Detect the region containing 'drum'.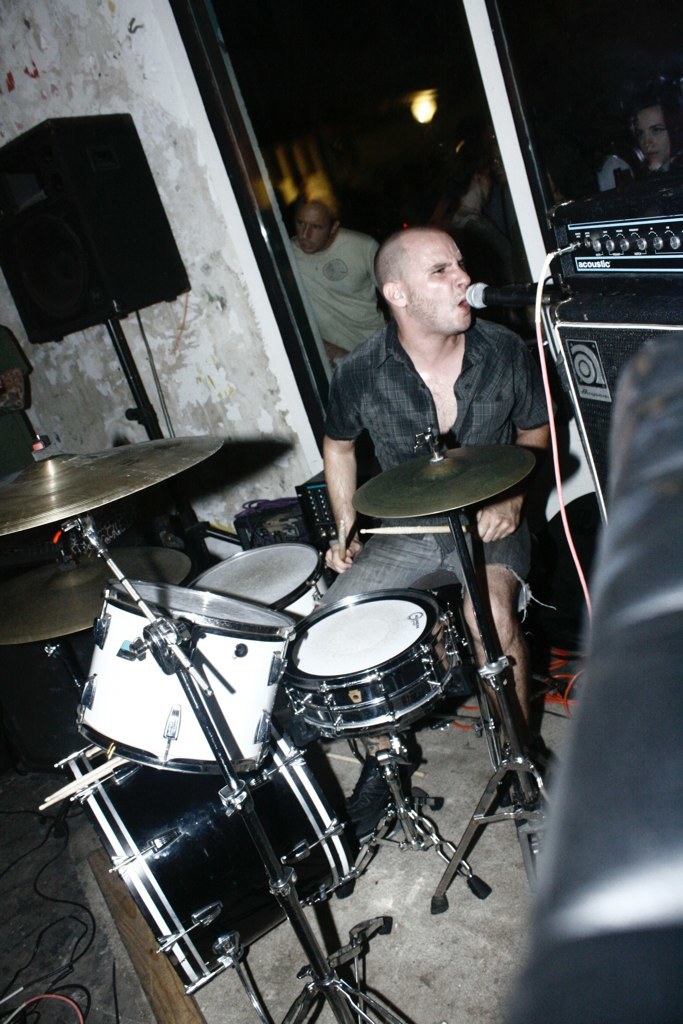
x1=192, y1=541, x2=323, y2=614.
